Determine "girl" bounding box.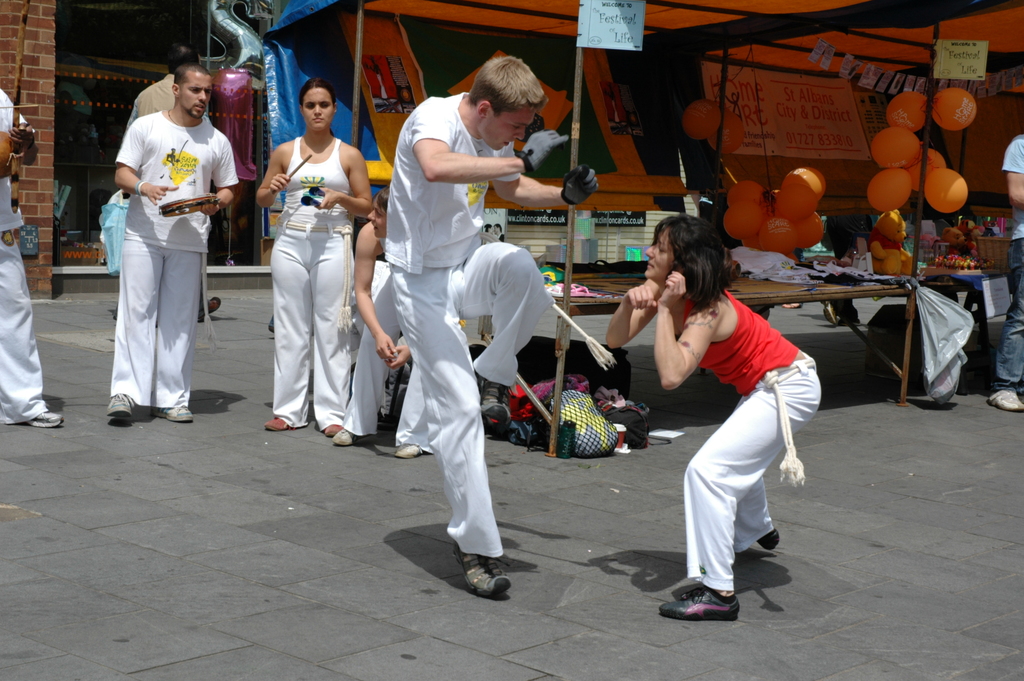
Determined: (left=608, top=217, right=822, bottom=618).
